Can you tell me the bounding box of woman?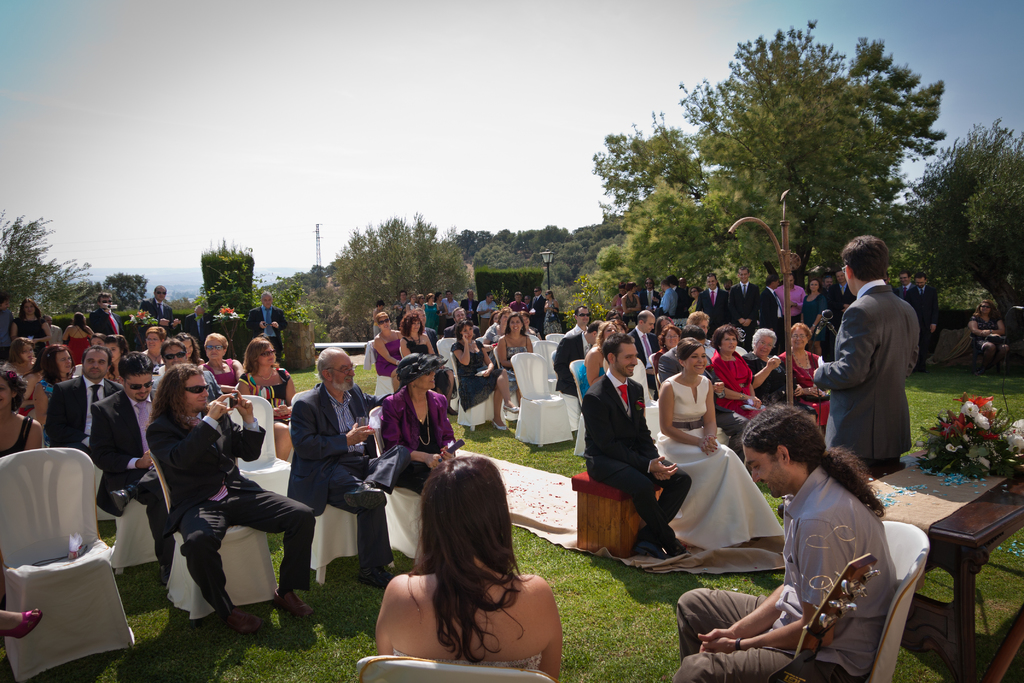
<region>574, 318, 618, 397</region>.
